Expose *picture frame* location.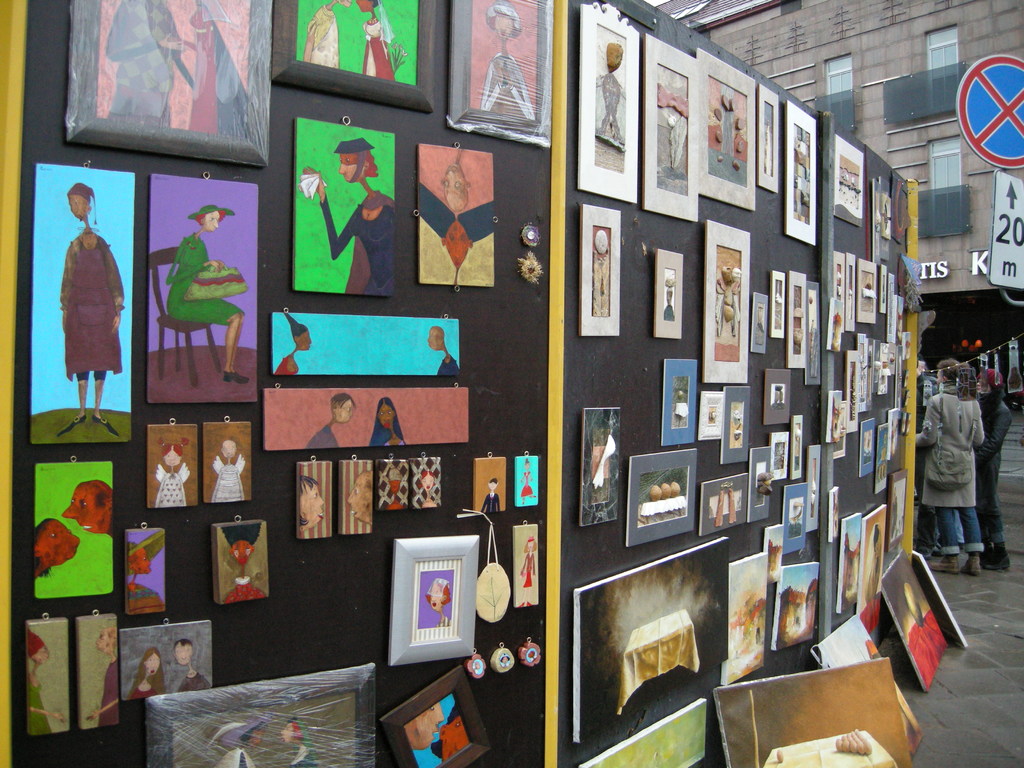
Exposed at left=657, top=249, right=684, bottom=339.
